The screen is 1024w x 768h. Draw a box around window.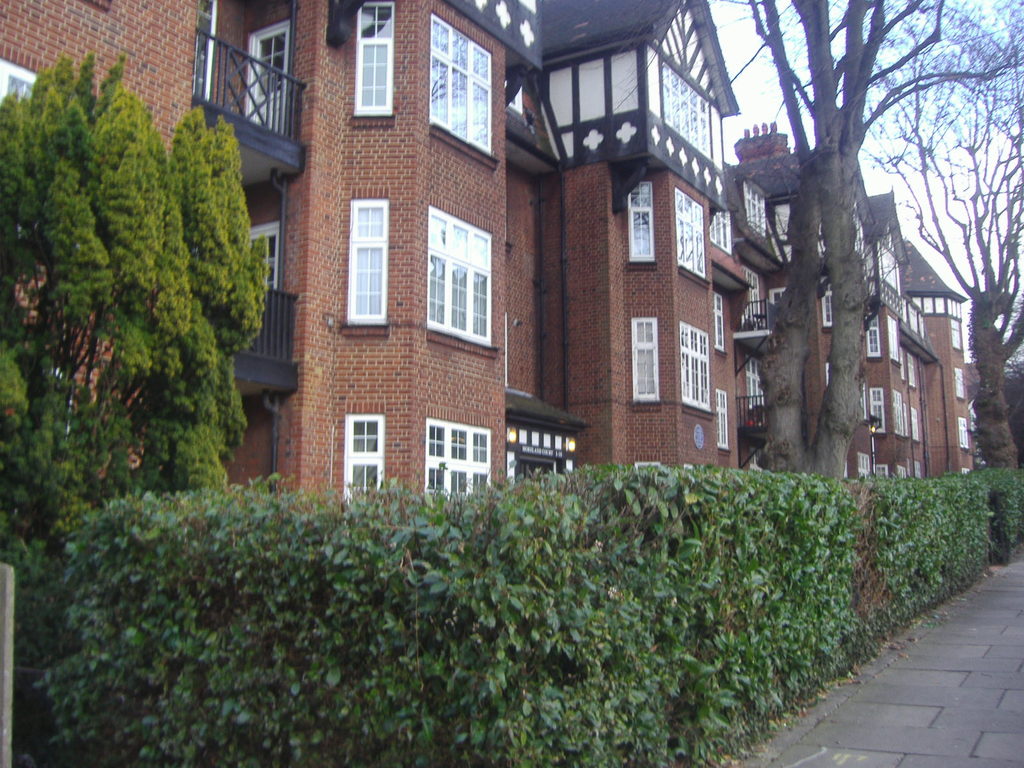
(left=854, top=447, right=871, bottom=474).
